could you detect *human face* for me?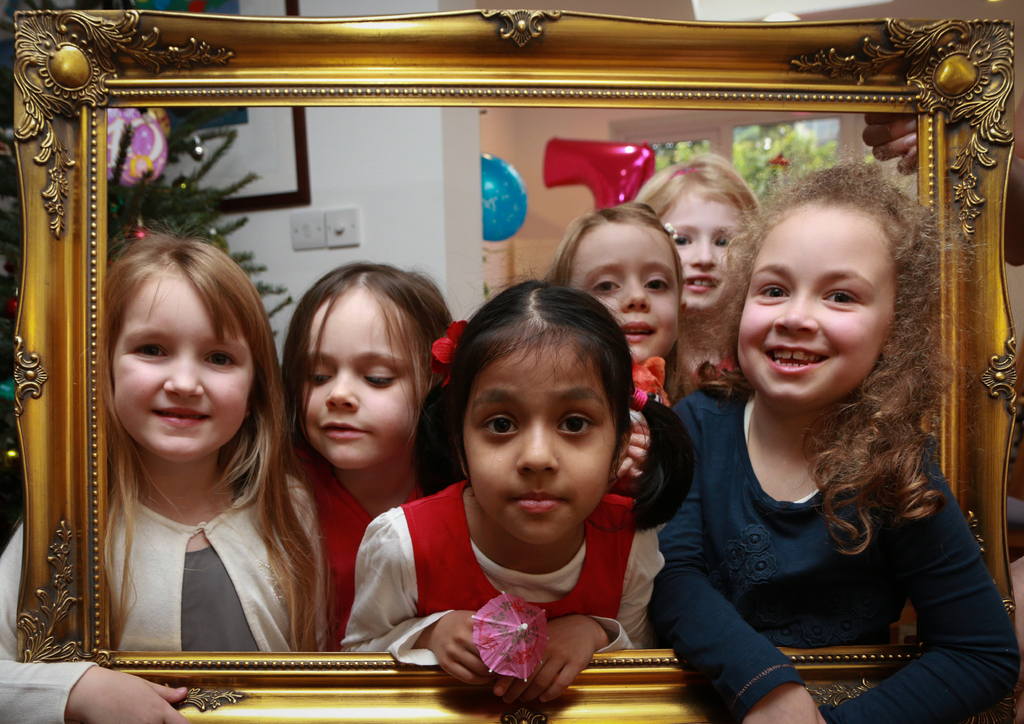
Detection result: 729:199:899:404.
